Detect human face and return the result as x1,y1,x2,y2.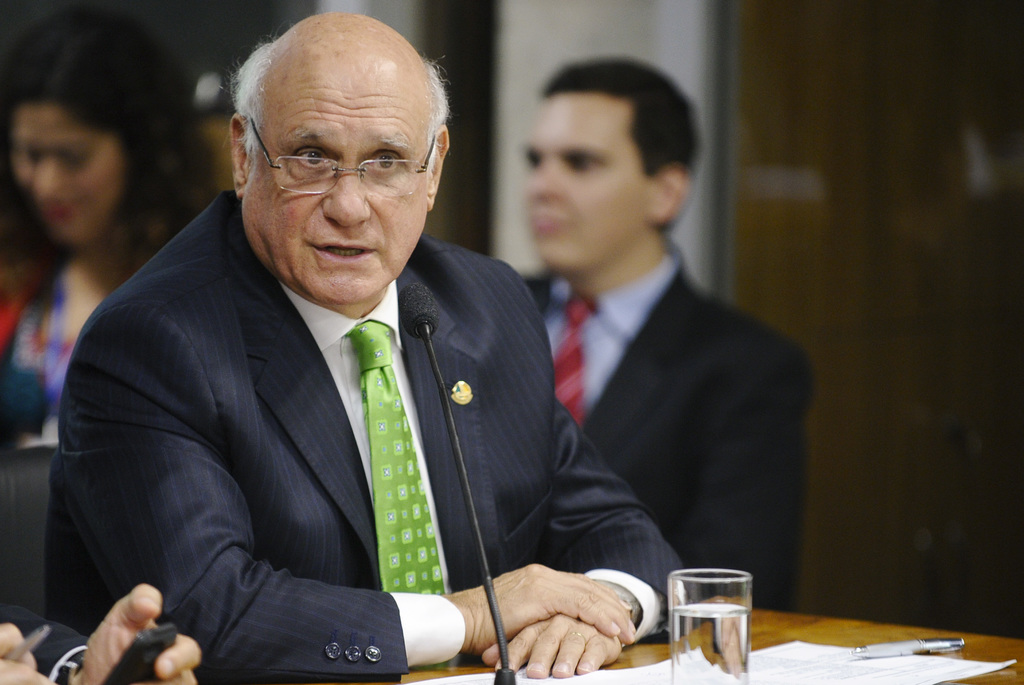
520,90,646,272.
